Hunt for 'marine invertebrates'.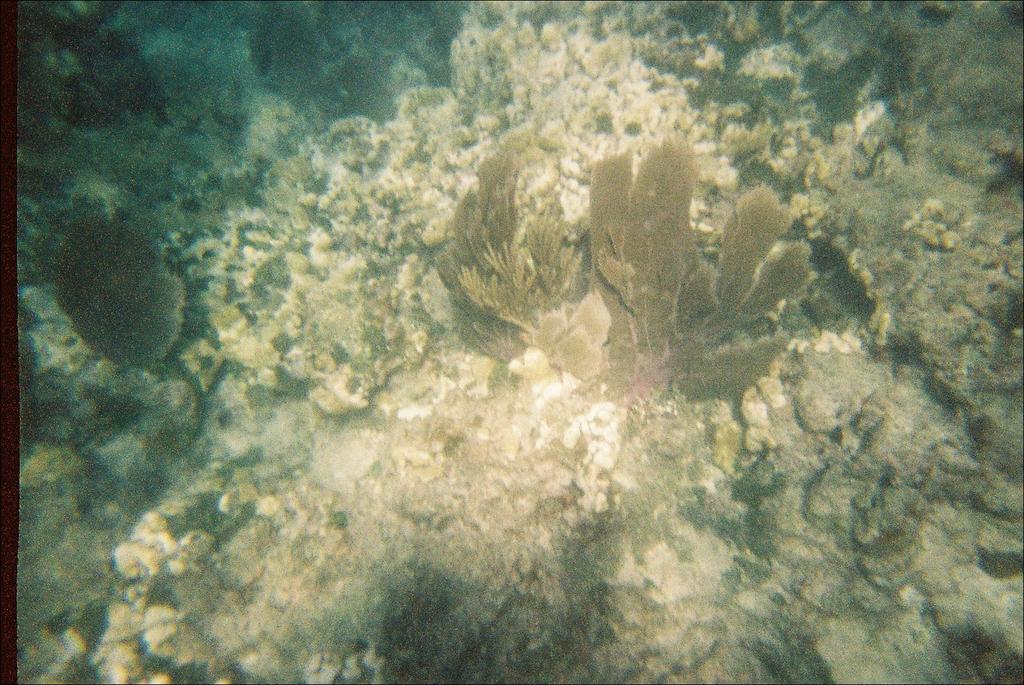
Hunted down at bbox(600, 122, 753, 368).
